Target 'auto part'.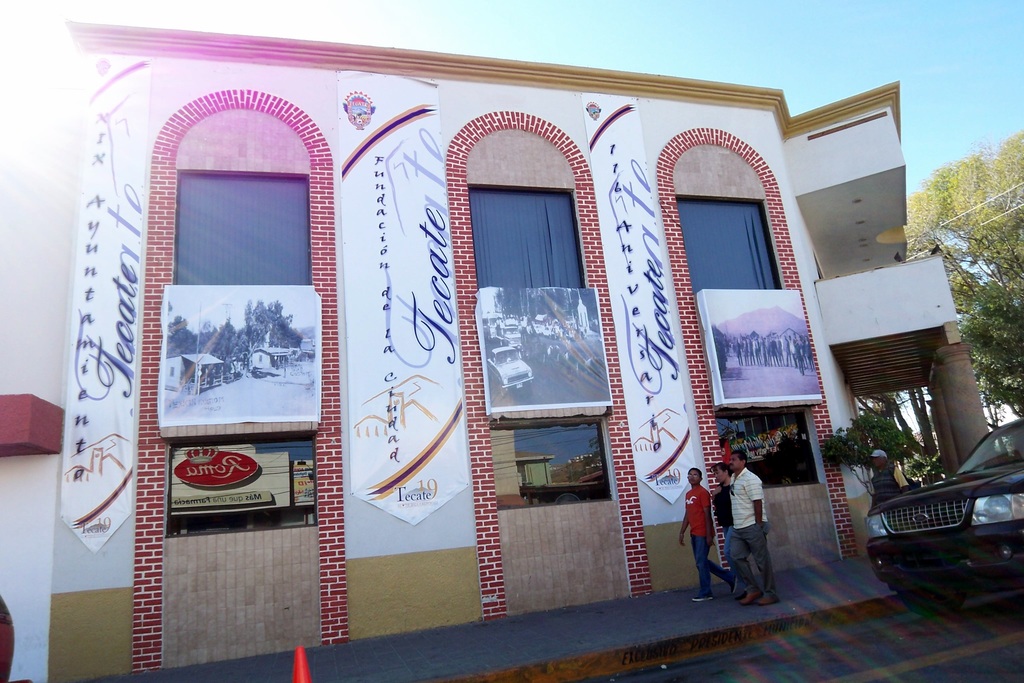
Target region: <region>878, 493, 978, 533</region>.
